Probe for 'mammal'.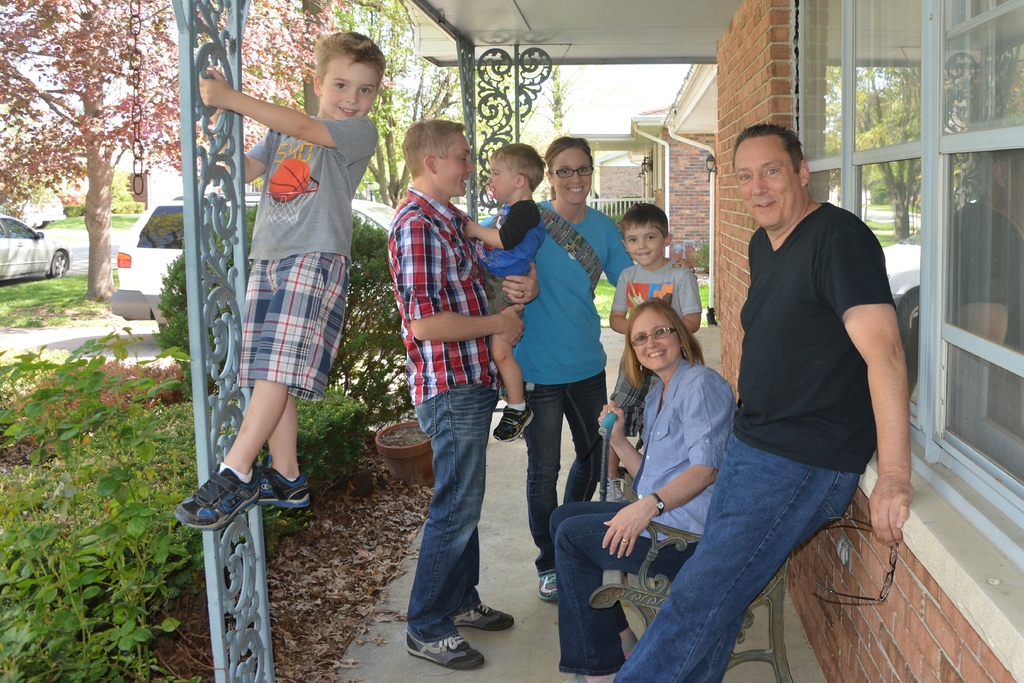
Probe result: bbox=[604, 201, 703, 504].
